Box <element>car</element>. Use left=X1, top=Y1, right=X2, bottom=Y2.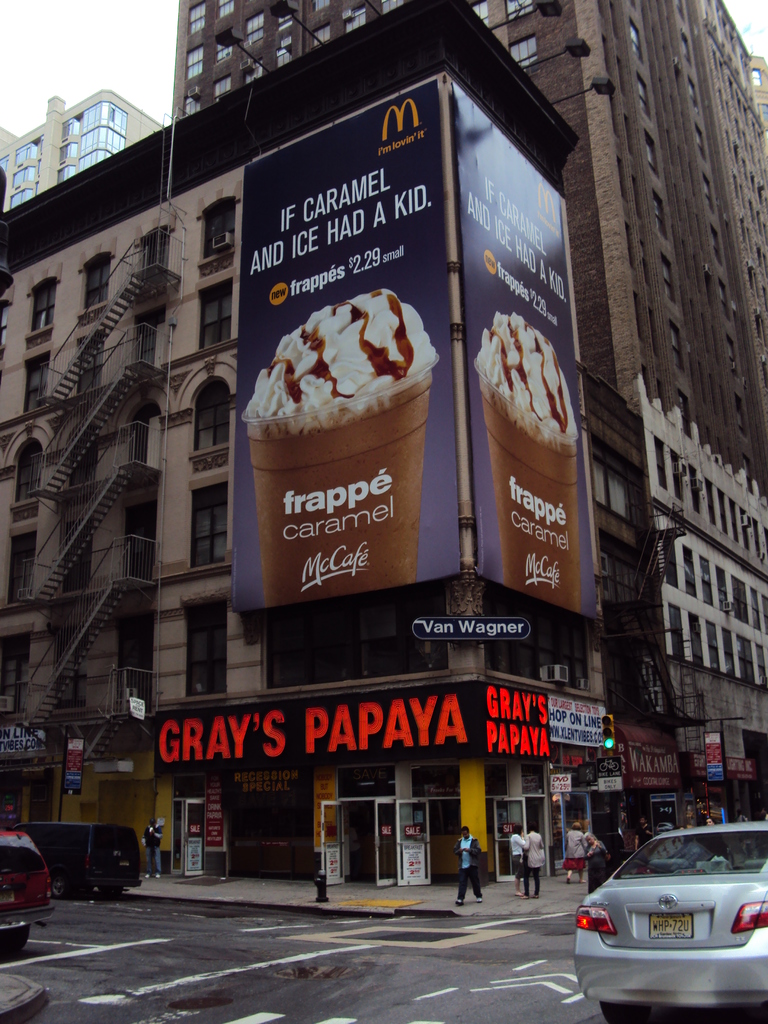
left=0, top=829, right=56, bottom=953.
